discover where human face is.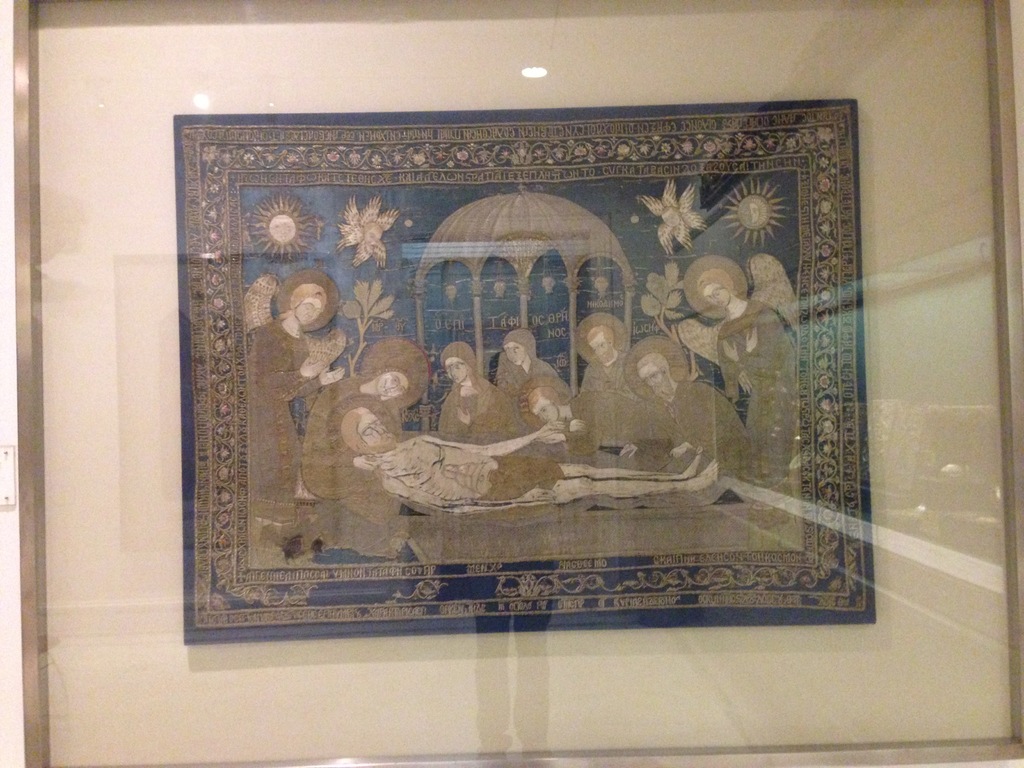
Discovered at bbox=[506, 348, 527, 367].
